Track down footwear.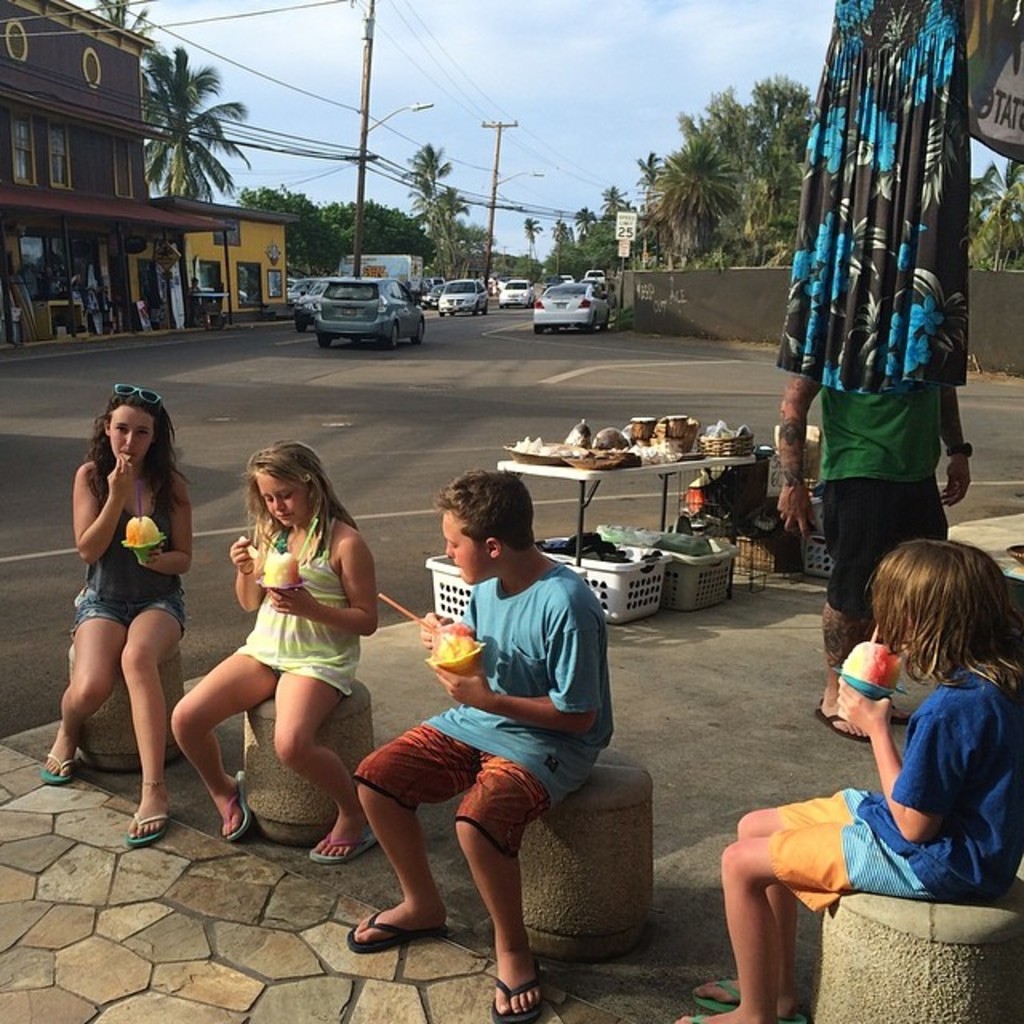
Tracked to crop(42, 749, 77, 789).
